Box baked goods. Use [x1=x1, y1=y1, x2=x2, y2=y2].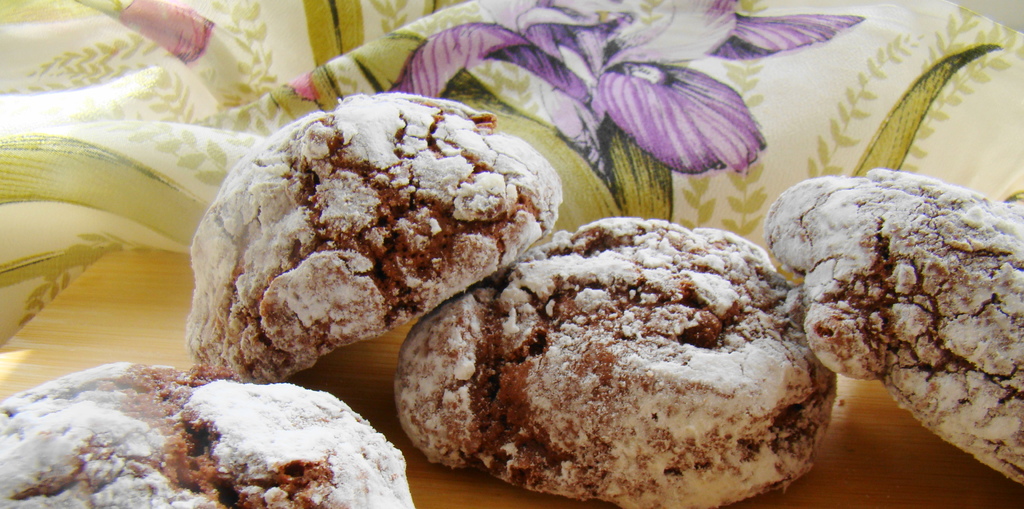
[x1=184, y1=88, x2=565, y2=388].
